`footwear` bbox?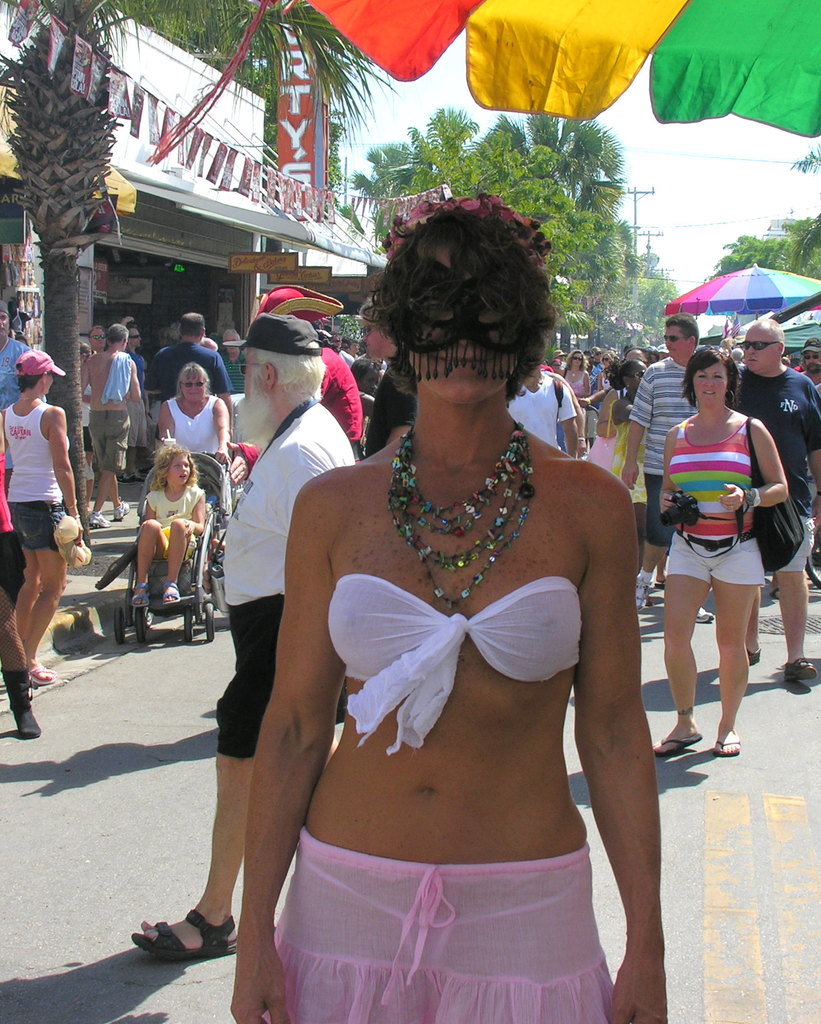
116,499,131,525
